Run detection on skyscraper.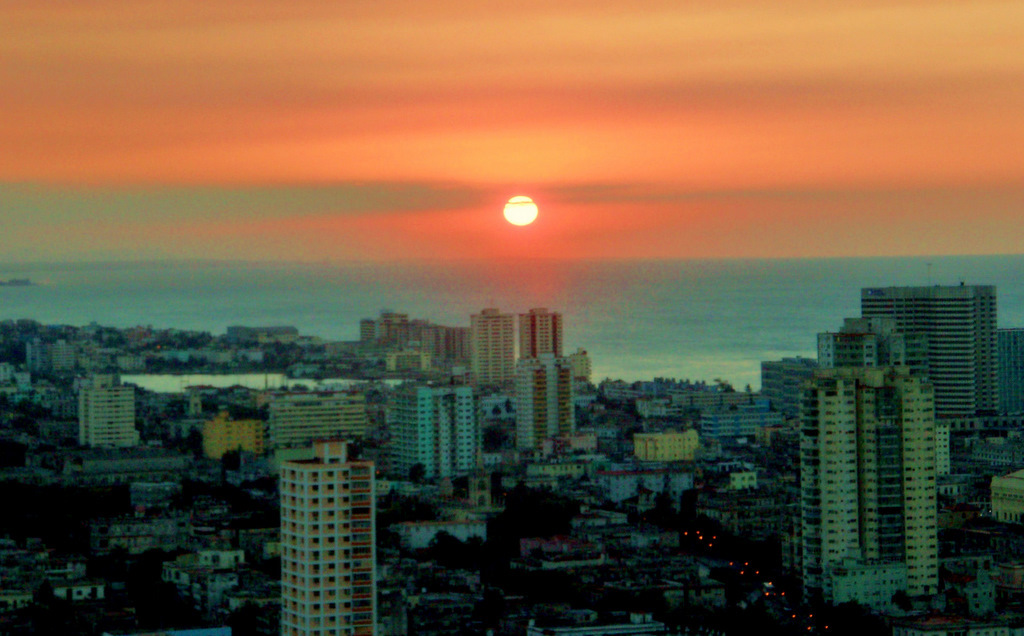
Result: locate(285, 458, 386, 635).
